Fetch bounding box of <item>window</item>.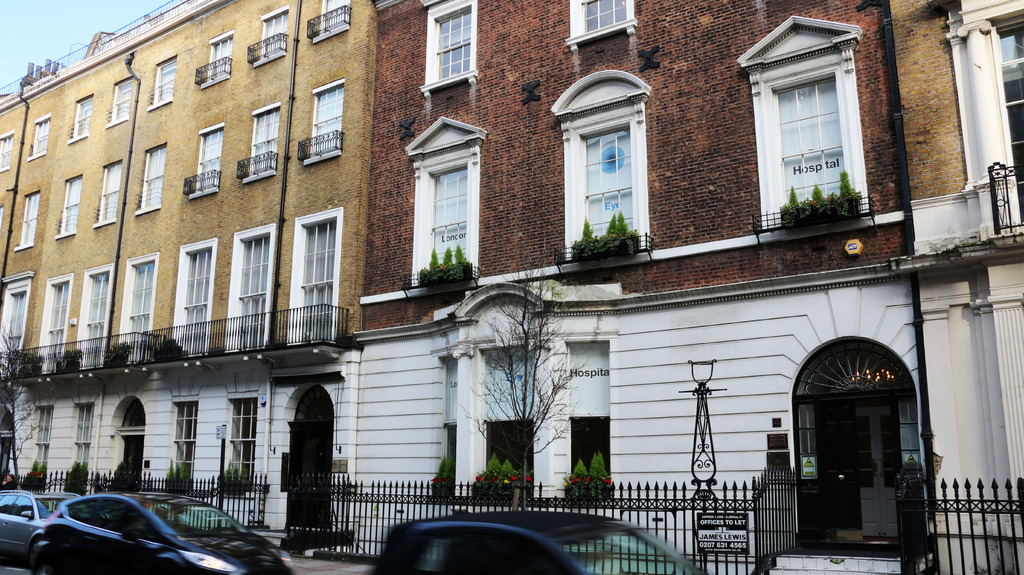
Bbox: (484,348,533,487).
